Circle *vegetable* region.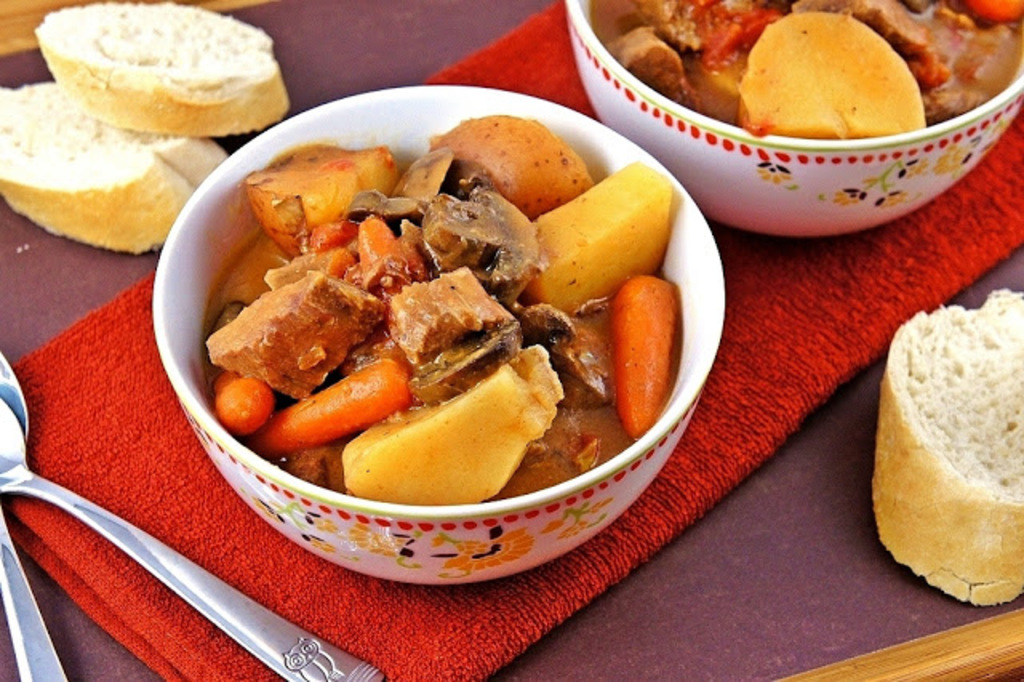
Region: locate(254, 363, 414, 453).
